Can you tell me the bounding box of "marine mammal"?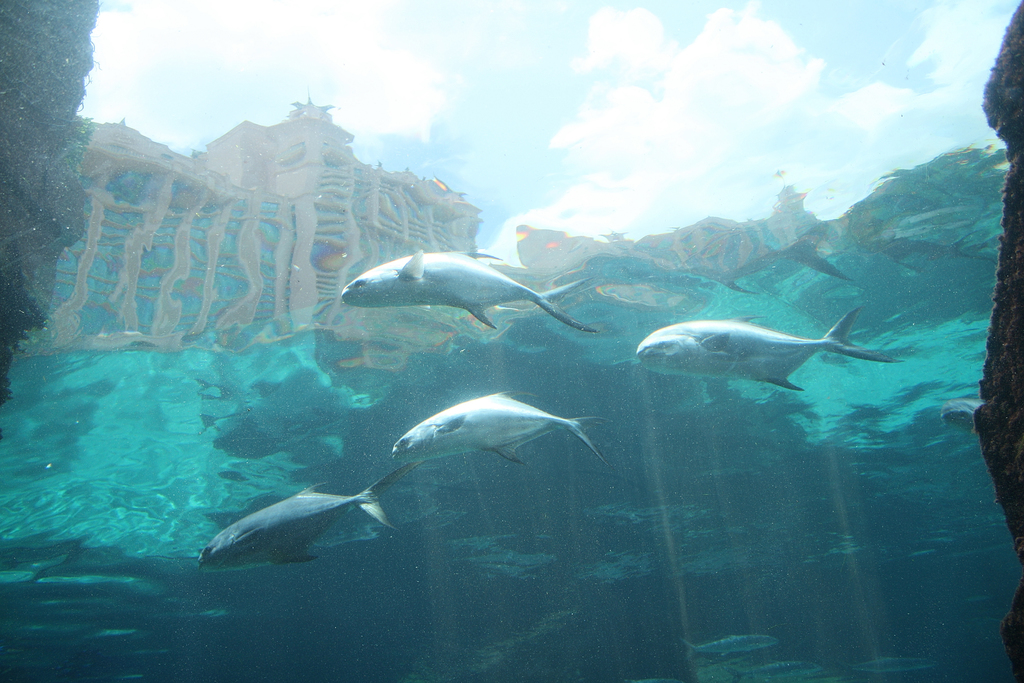
x1=194, y1=462, x2=403, y2=572.
